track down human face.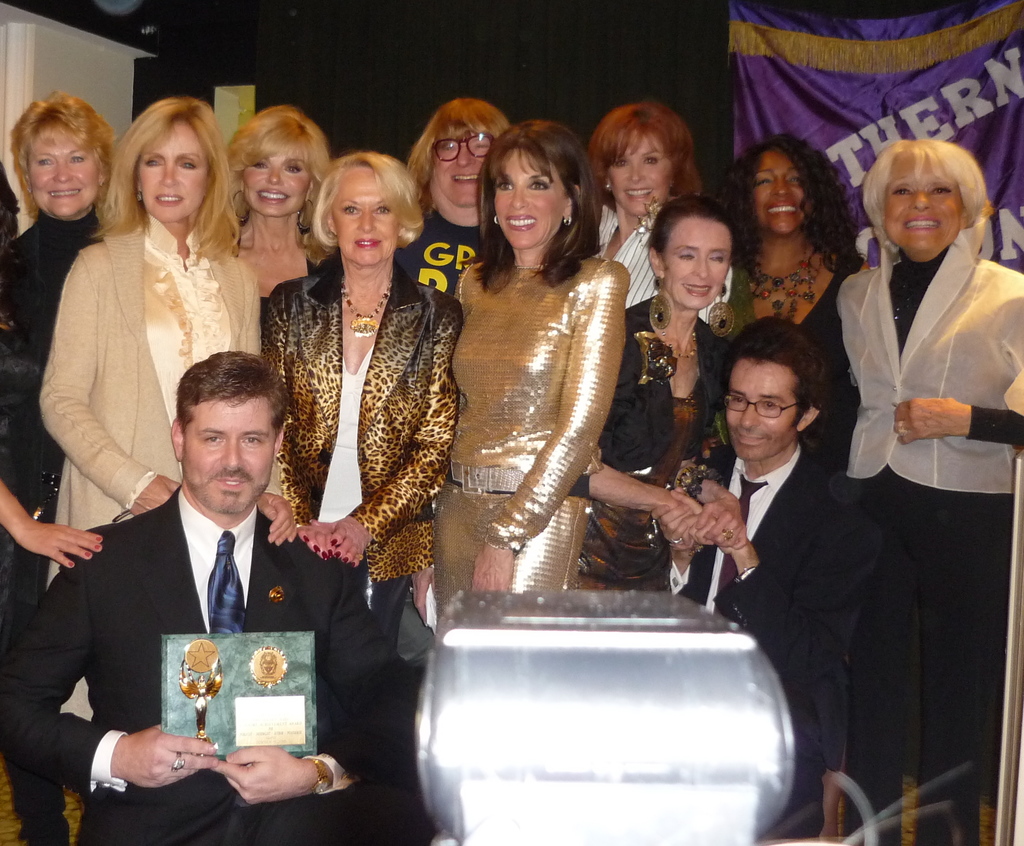
Tracked to bbox=[242, 156, 316, 218].
